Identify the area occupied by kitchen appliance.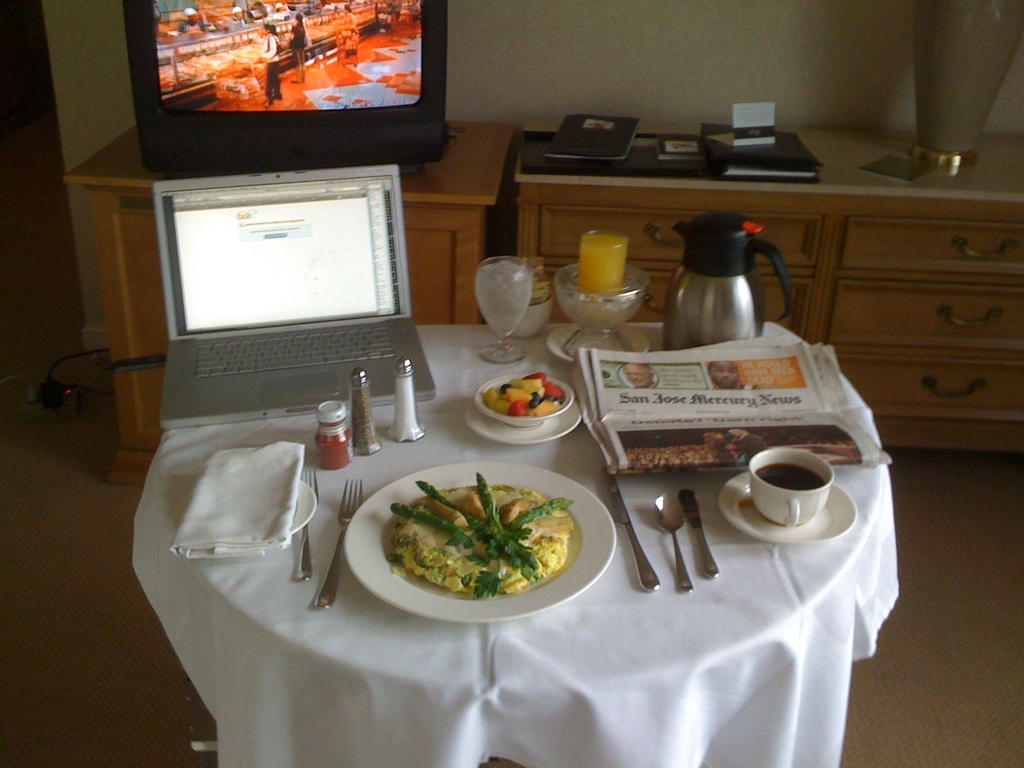
Area: 679/484/721/580.
